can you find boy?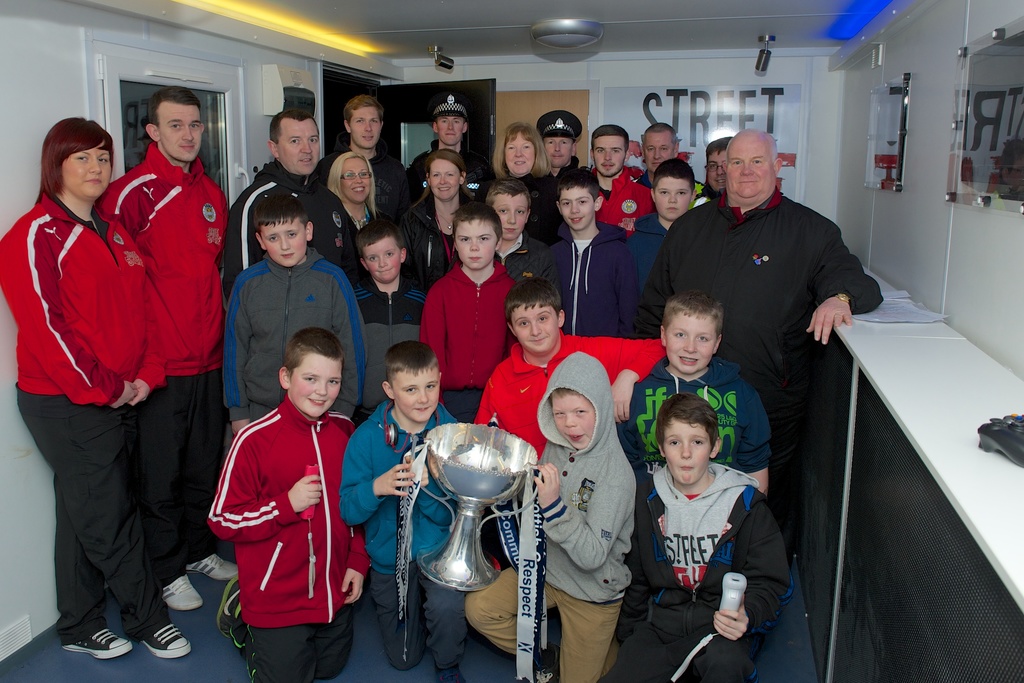
Yes, bounding box: {"x1": 472, "y1": 278, "x2": 666, "y2": 444}.
